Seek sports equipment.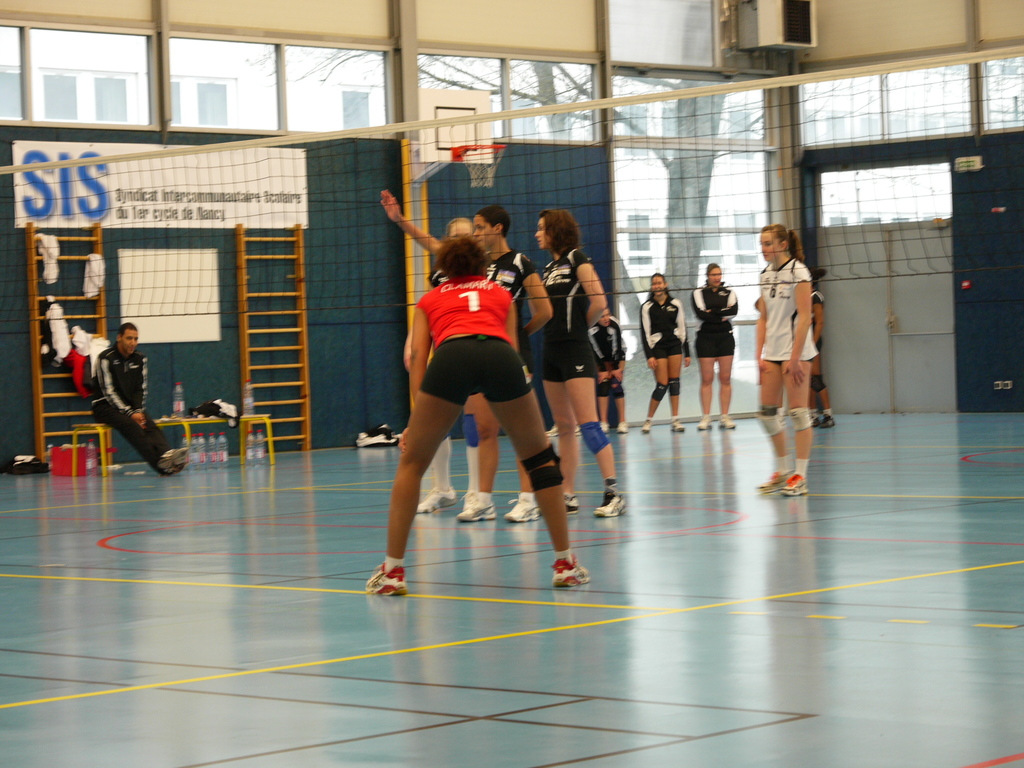
<box>592,490,625,518</box>.
